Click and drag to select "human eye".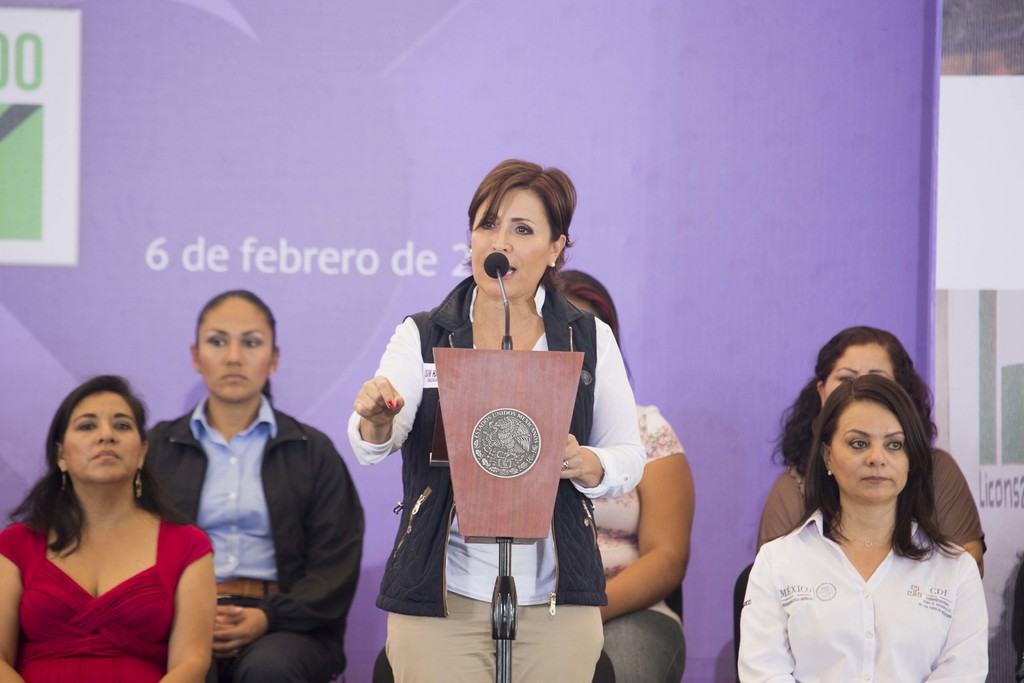
Selection: 481:220:497:231.
